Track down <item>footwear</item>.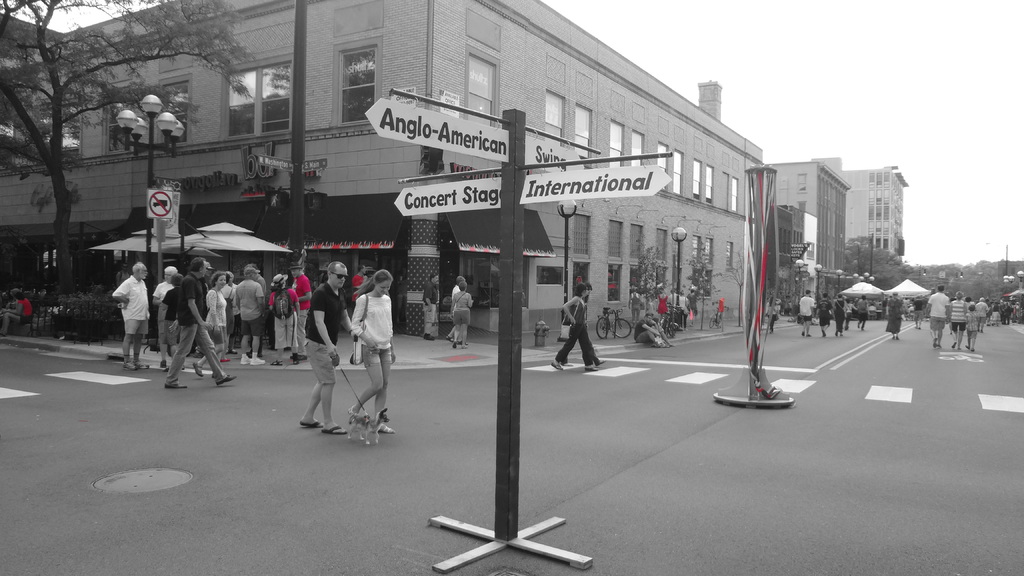
Tracked to left=271, top=357, right=282, bottom=368.
